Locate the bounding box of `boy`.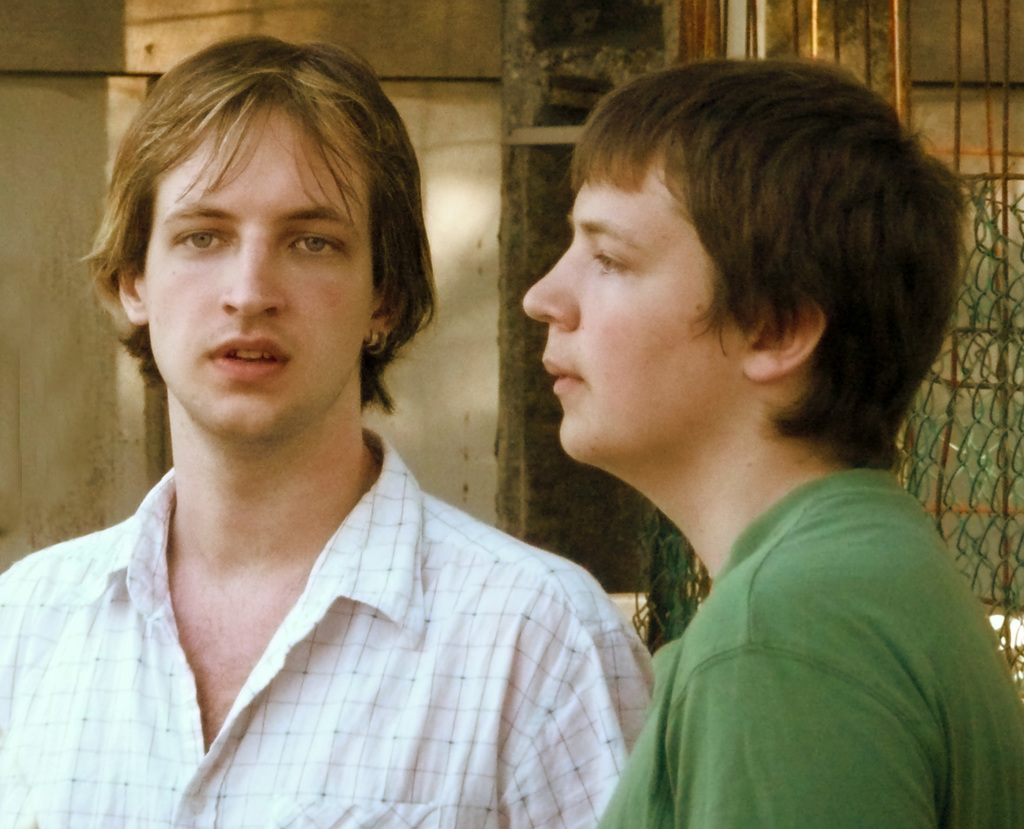
Bounding box: <box>527,54,1023,828</box>.
